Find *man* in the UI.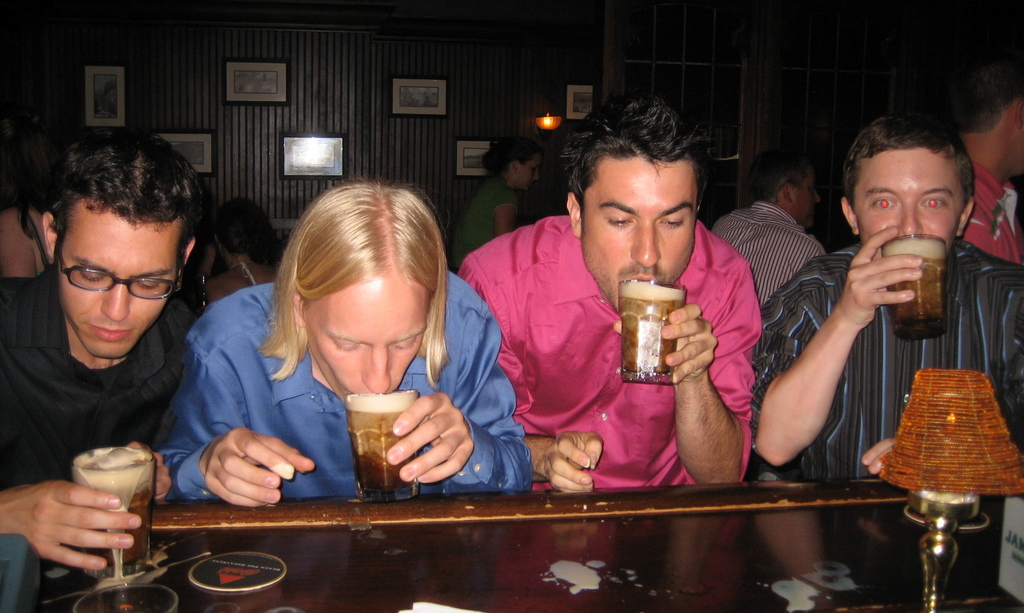
UI element at l=749, t=118, r=1023, b=479.
